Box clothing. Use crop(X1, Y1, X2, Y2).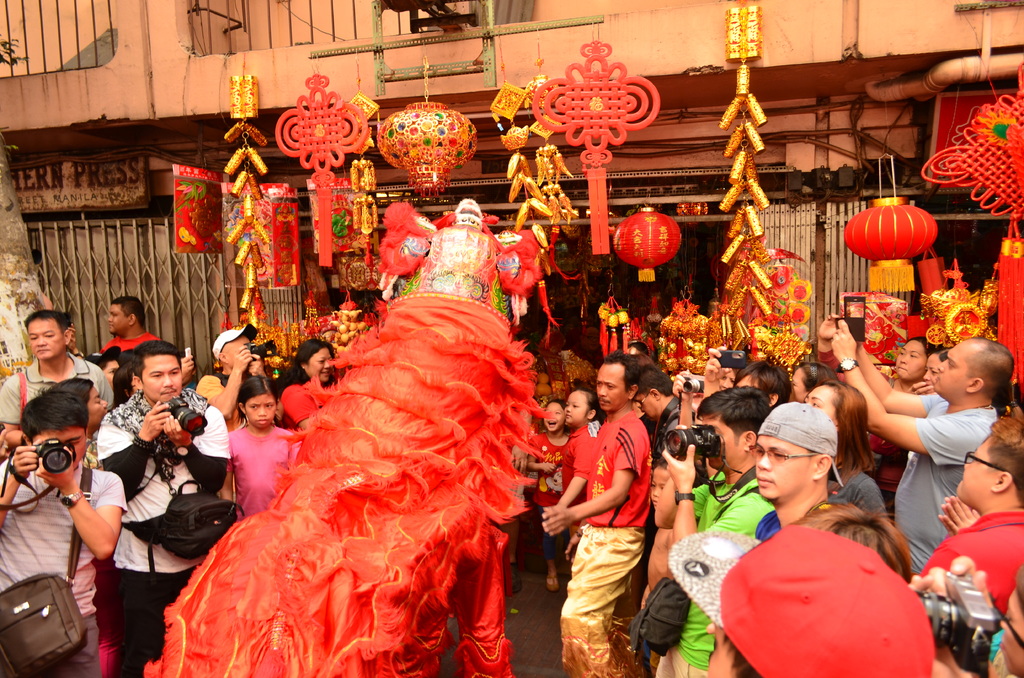
crop(0, 351, 124, 441).
